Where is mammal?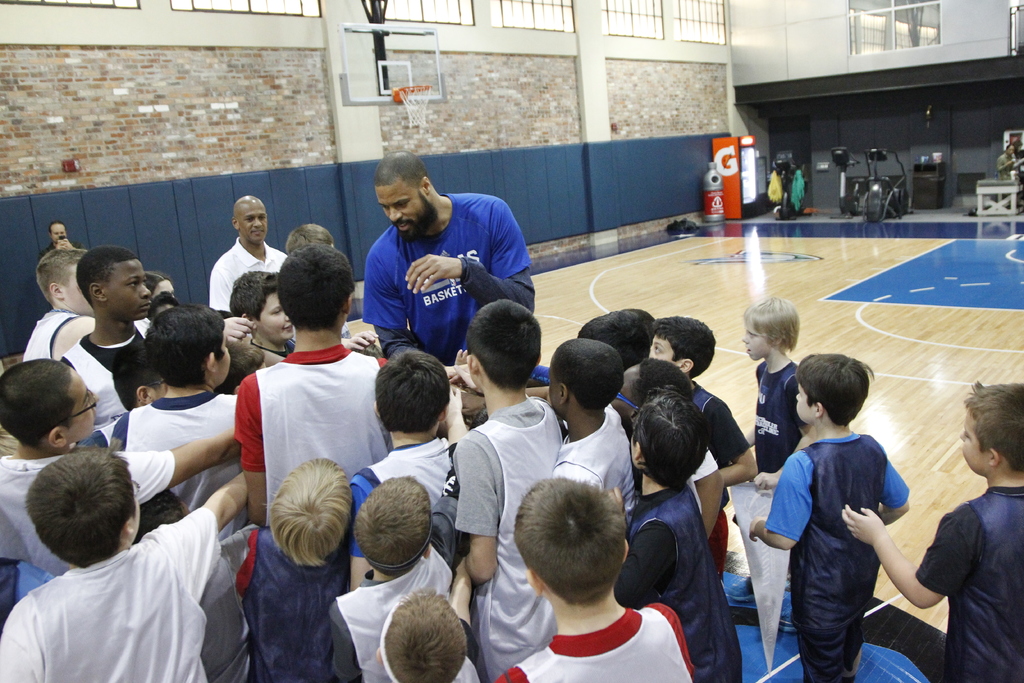
<bbox>612, 383, 743, 682</bbox>.
